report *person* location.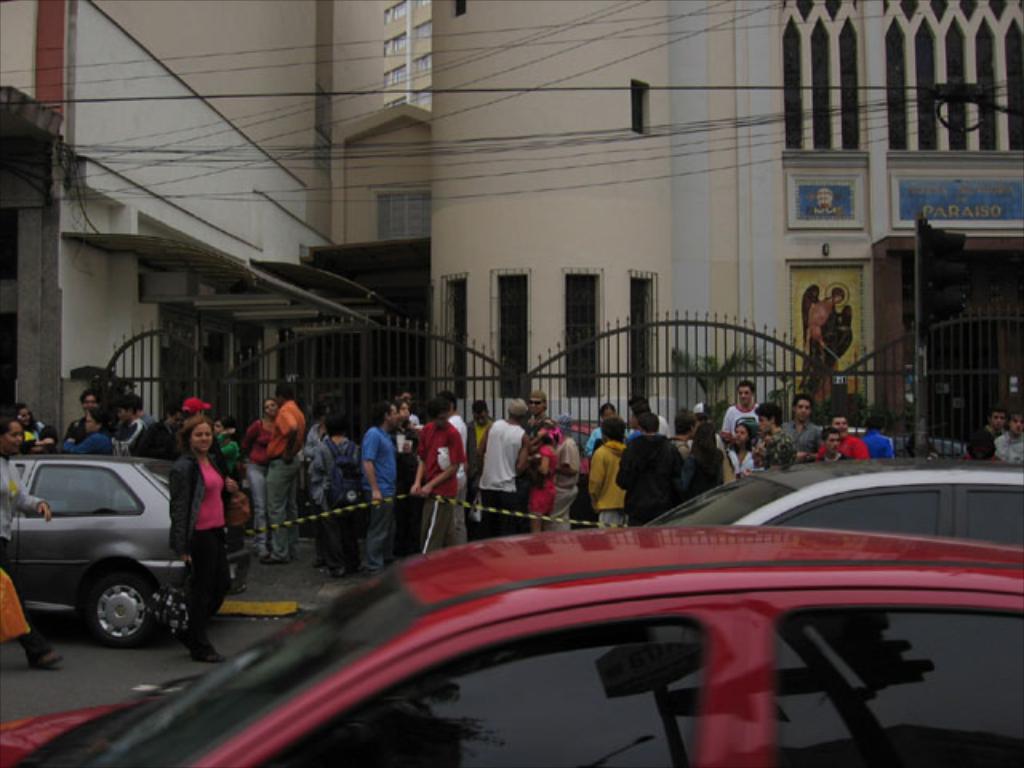
Report: [x1=307, y1=427, x2=360, y2=550].
